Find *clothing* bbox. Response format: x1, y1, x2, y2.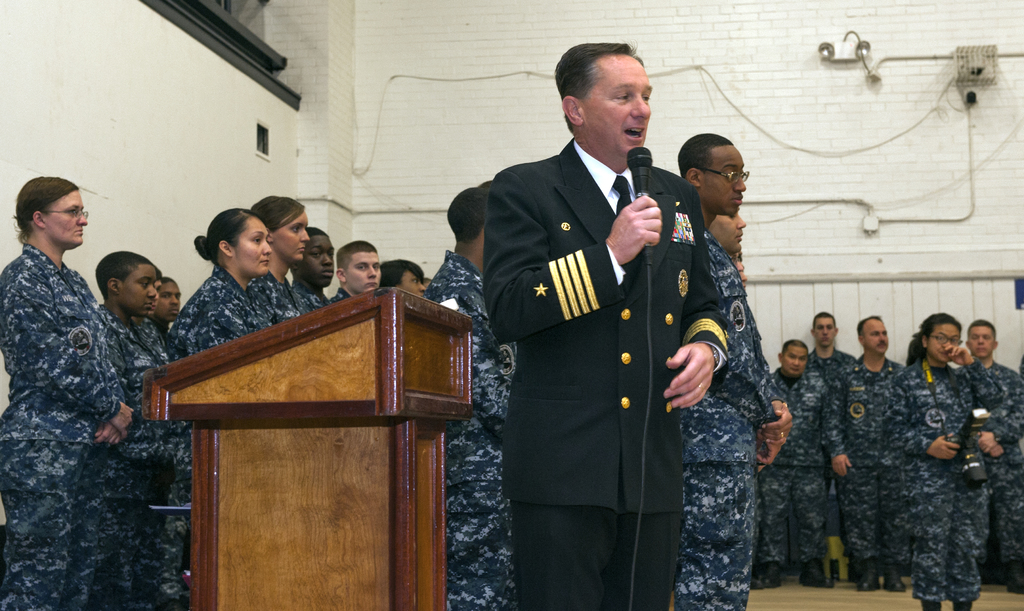
0, 237, 114, 415.
